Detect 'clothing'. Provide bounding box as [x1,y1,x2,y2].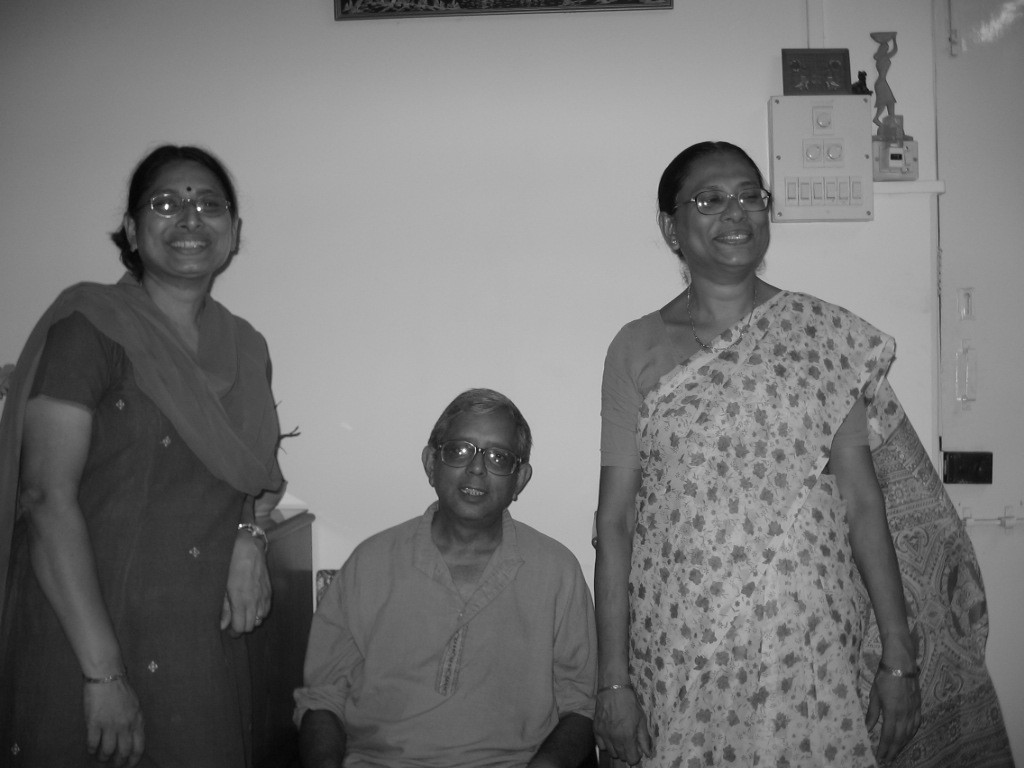
[290,505,601,766].
